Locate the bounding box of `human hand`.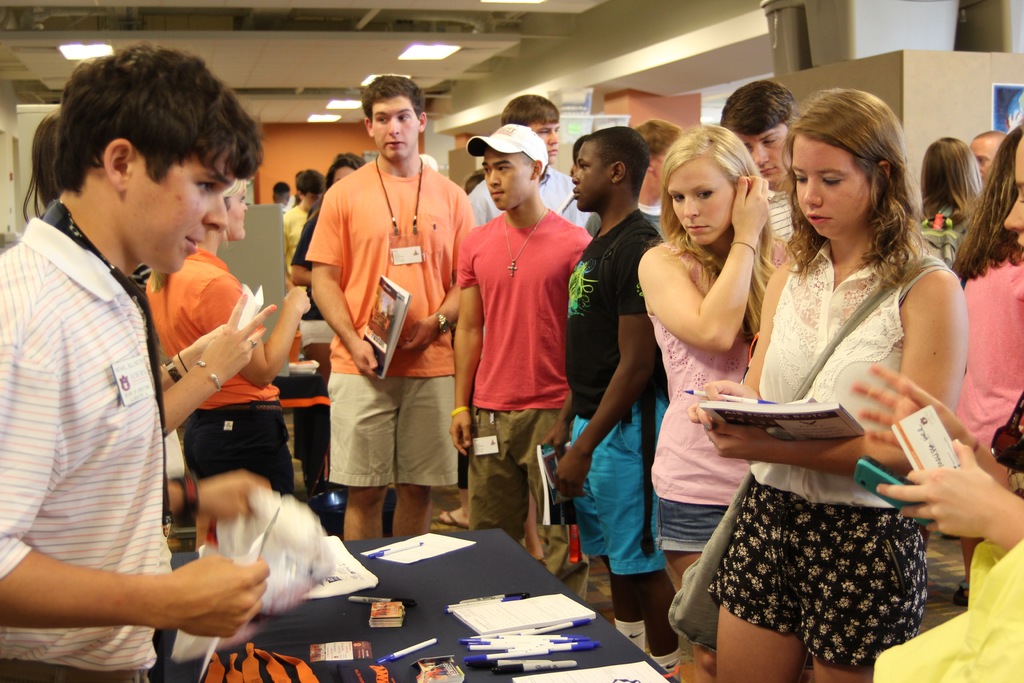
Bounding box: 447:406:474:461.
